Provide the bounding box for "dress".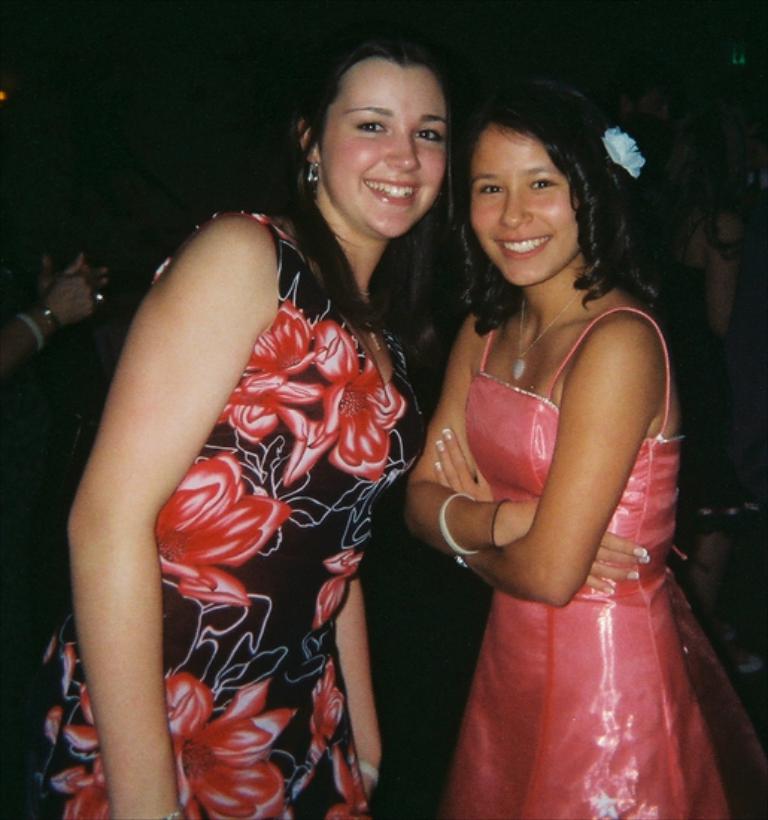
bbox=(19, 210, 425, 819).
